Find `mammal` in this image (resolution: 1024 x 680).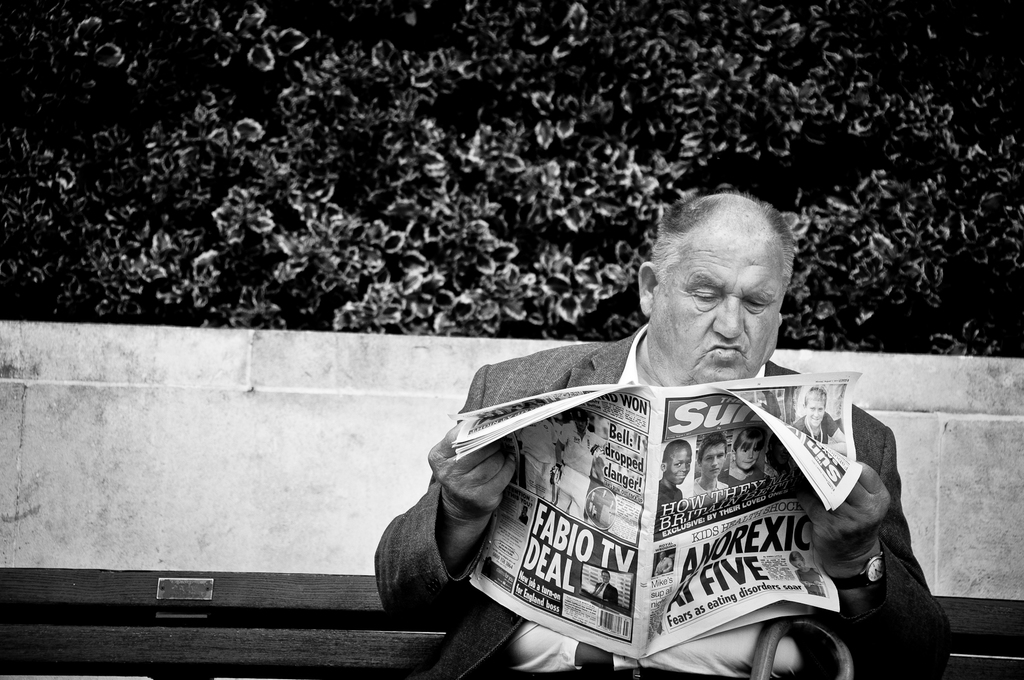
l=396, t=231, r=900, b=679.
